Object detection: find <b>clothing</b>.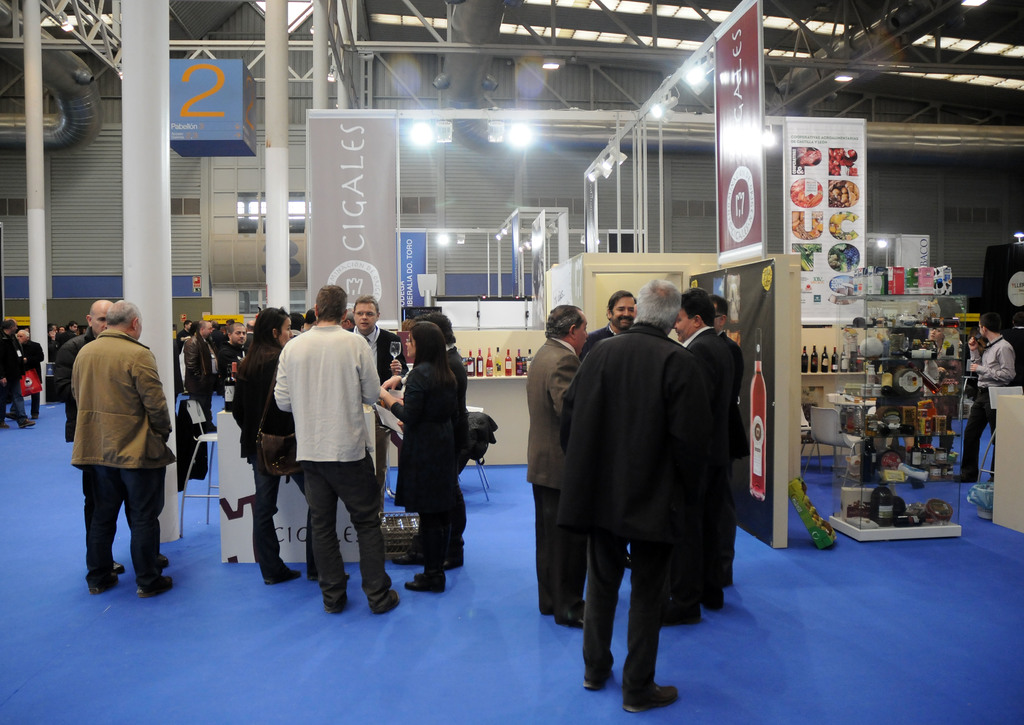
[225, 340, 323, 578].
